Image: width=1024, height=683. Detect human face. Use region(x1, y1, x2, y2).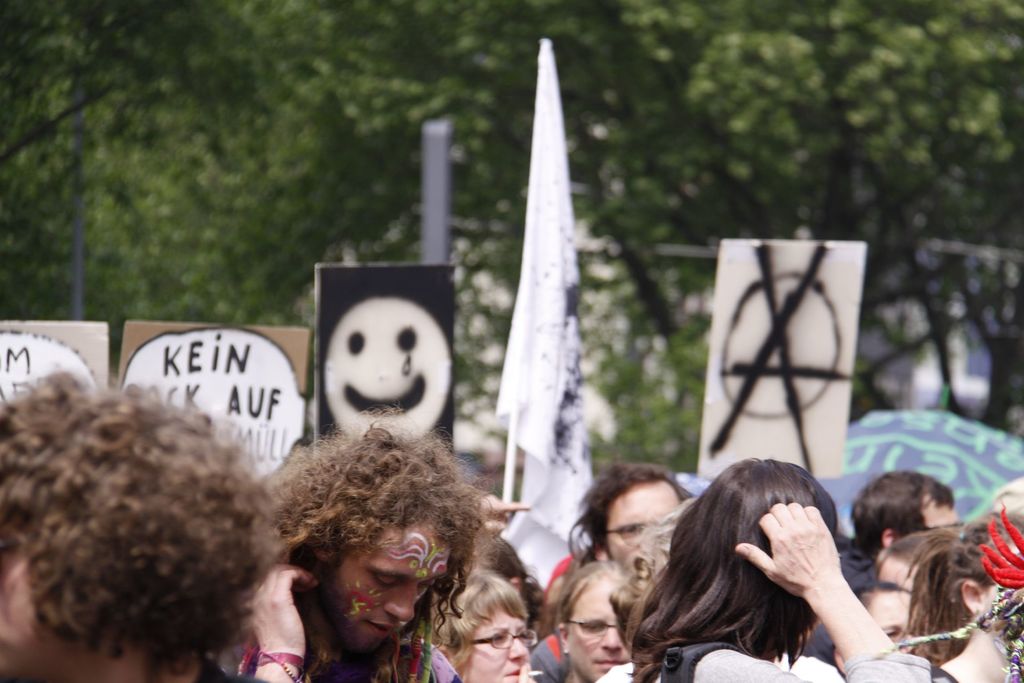
region(867, 597, 915, 652).
